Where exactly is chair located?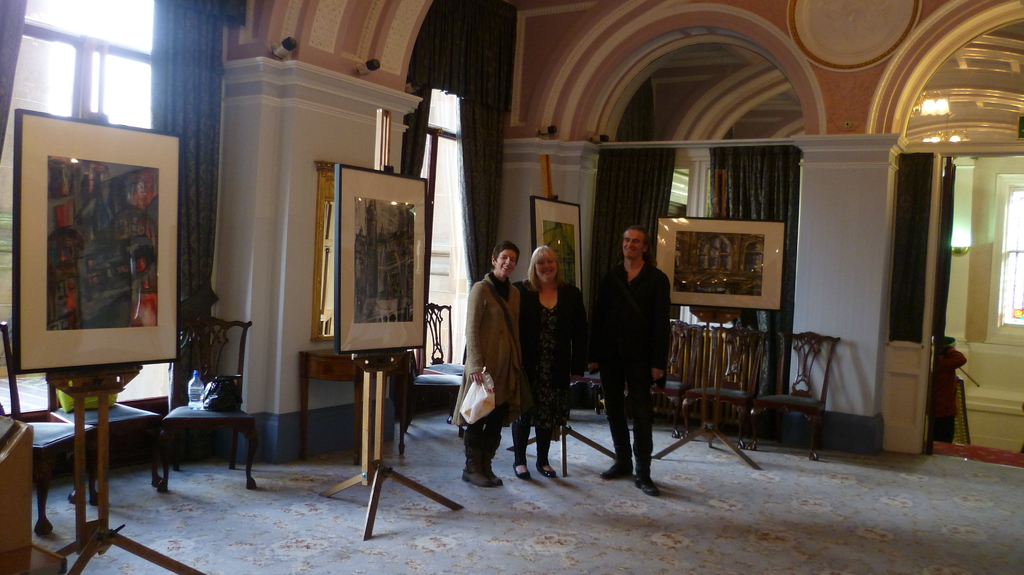
Its bounding box is select_region(399, 344, 465, 453).
